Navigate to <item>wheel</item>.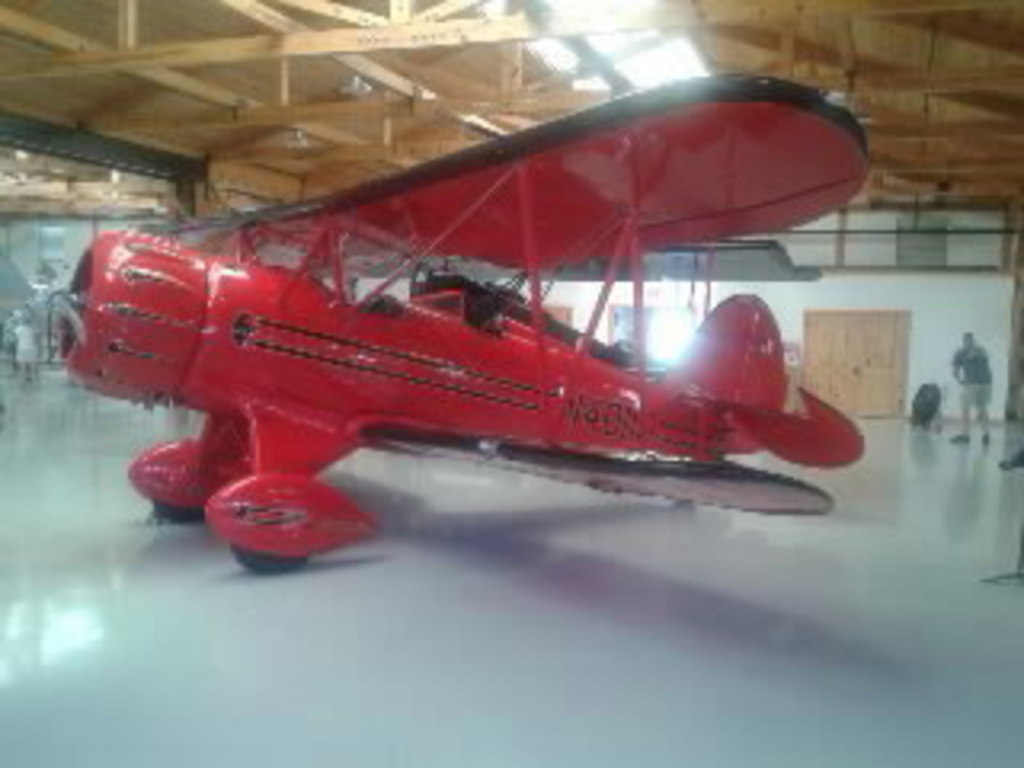
Navigation target: x1=150, y1=499, x2=208, y2=522.
